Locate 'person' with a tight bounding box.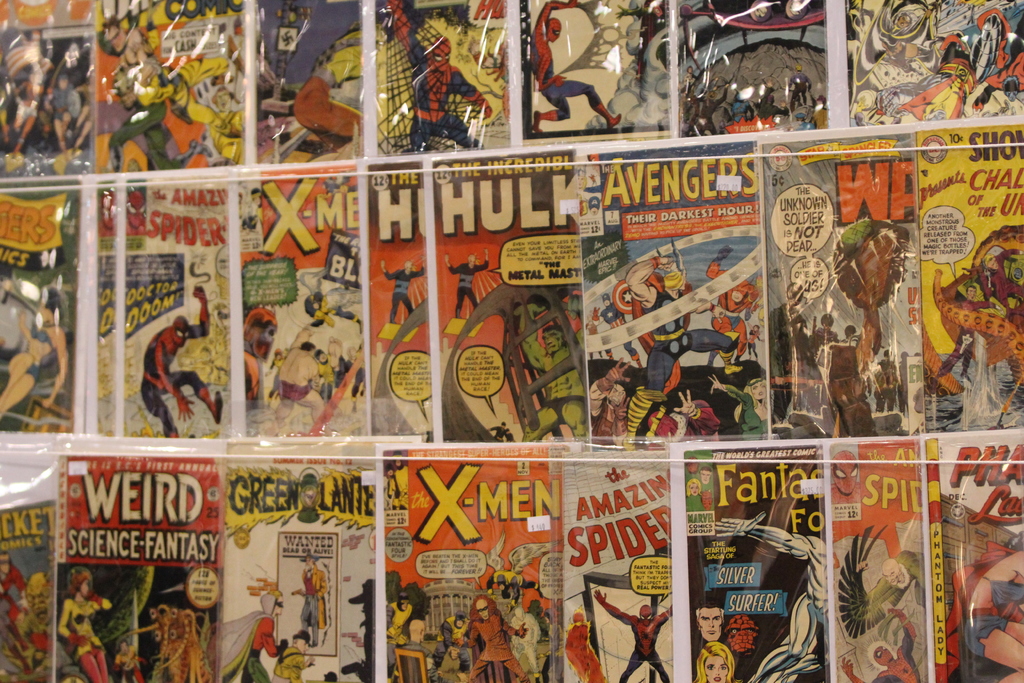
819 321 859 357.
